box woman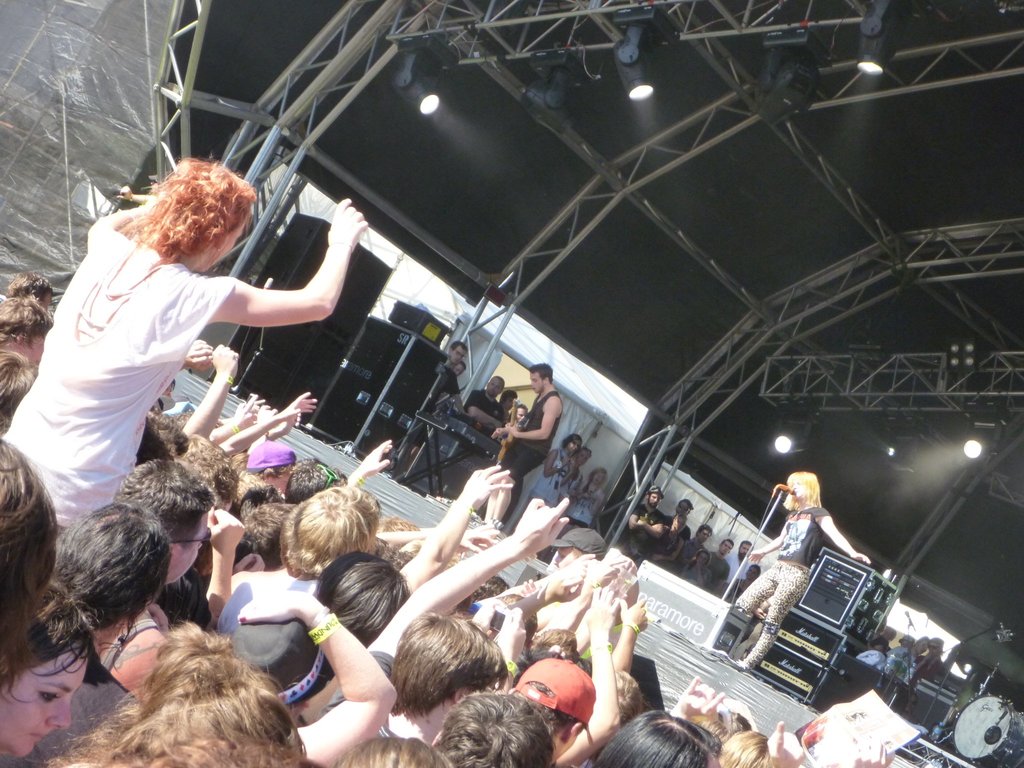
box(4, 156, 369, 531)
